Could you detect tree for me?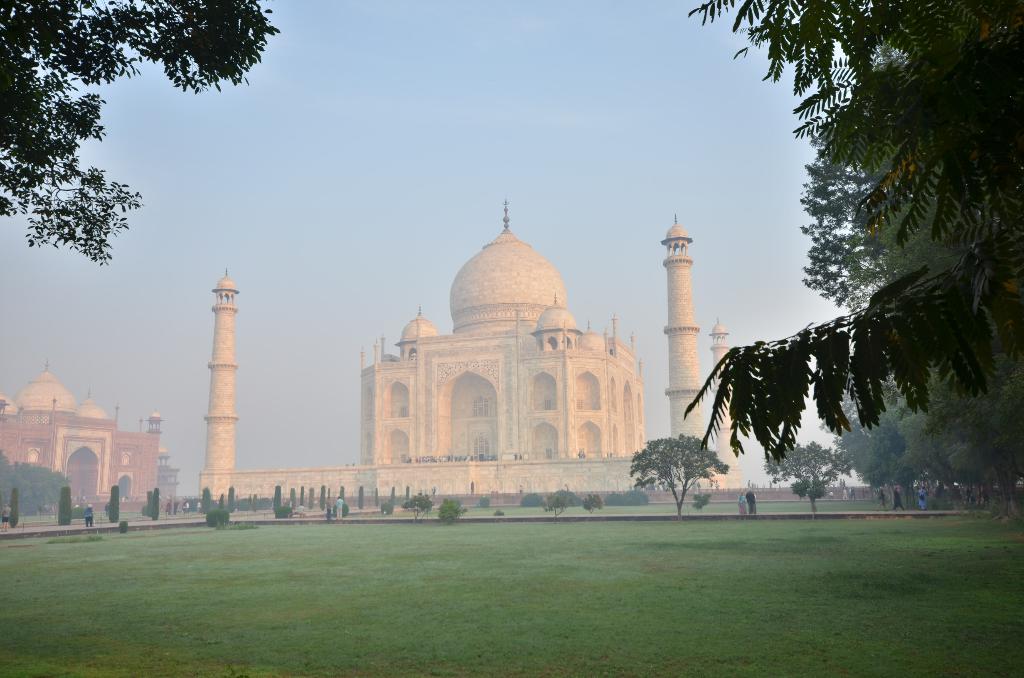
Detection result: [286, 486, 301, 510].
